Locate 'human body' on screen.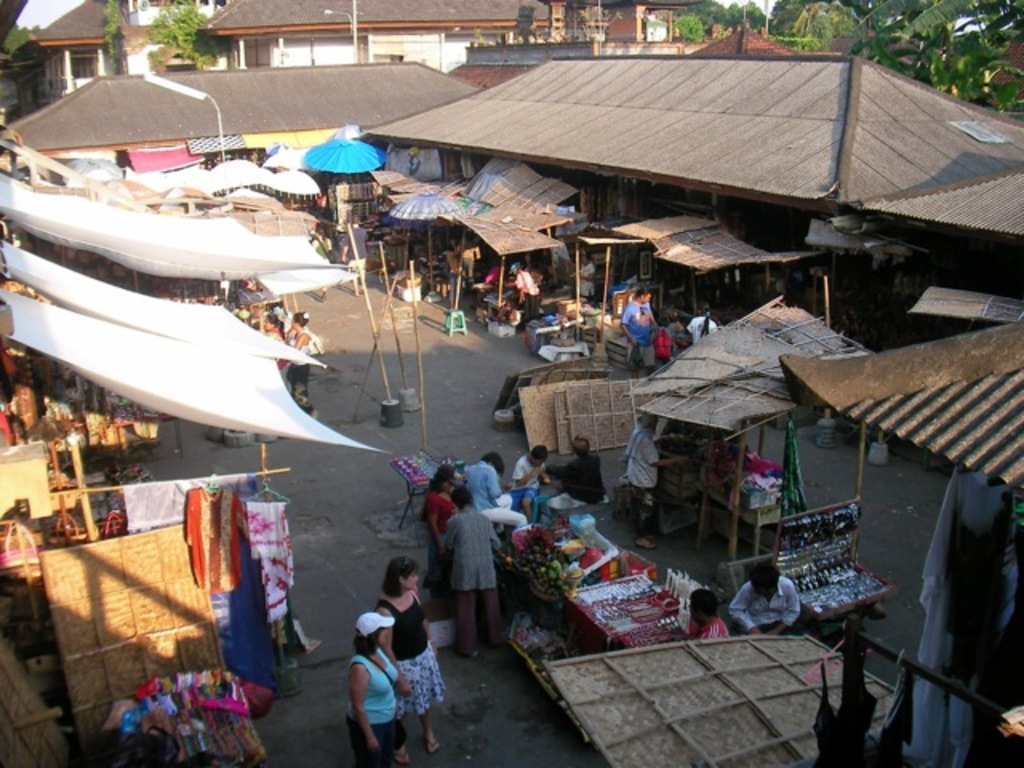
On screen at box=[726, 566, 806, 638].
